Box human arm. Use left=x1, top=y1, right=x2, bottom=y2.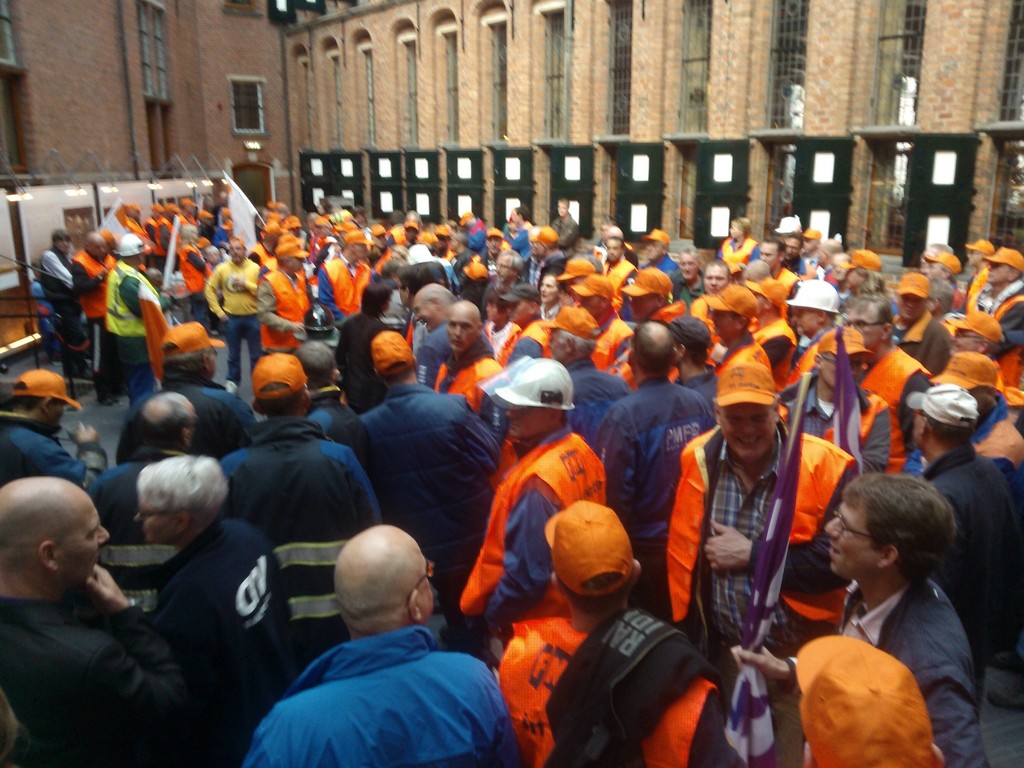
left=415, top=333, right=440, bottom=394.
